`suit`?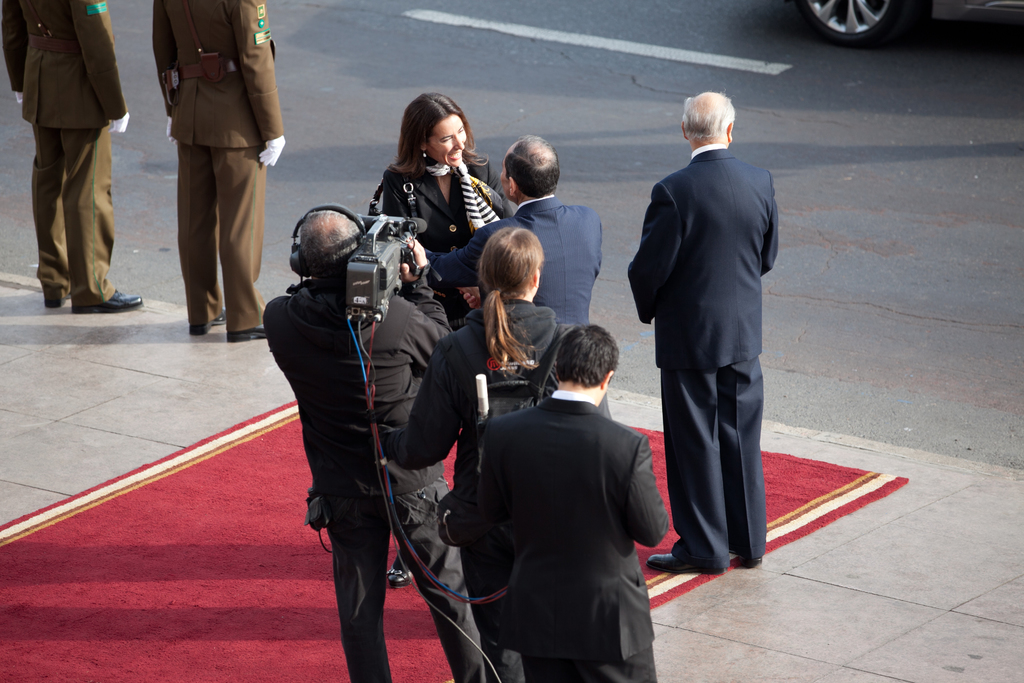
box(479, 400, 668, 682)
